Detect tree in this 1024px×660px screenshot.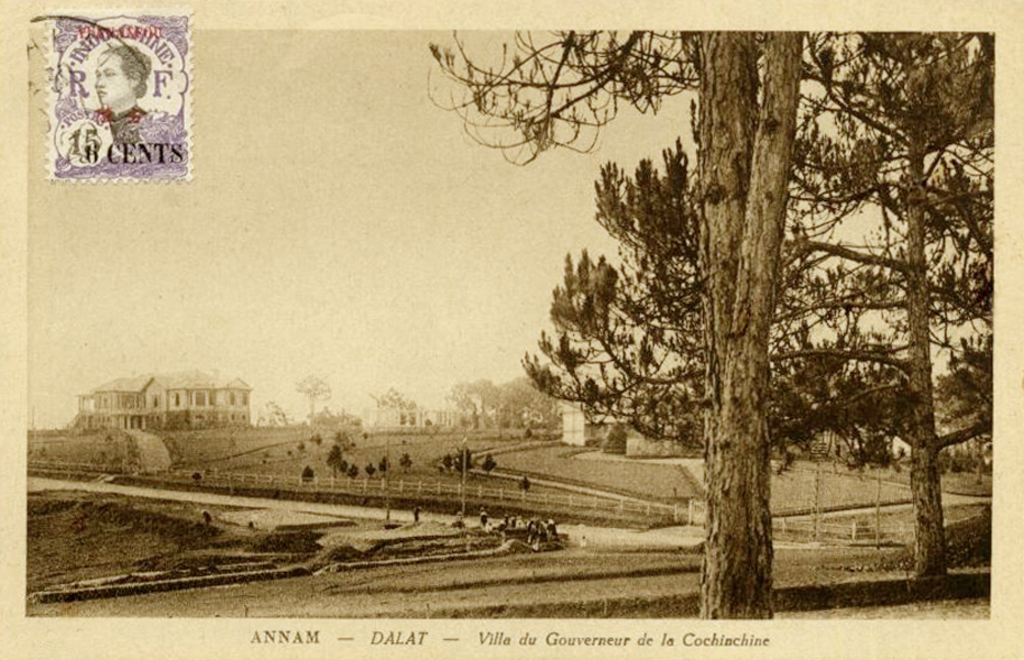
Detection: l=767, t=34, r=993, b=575.
